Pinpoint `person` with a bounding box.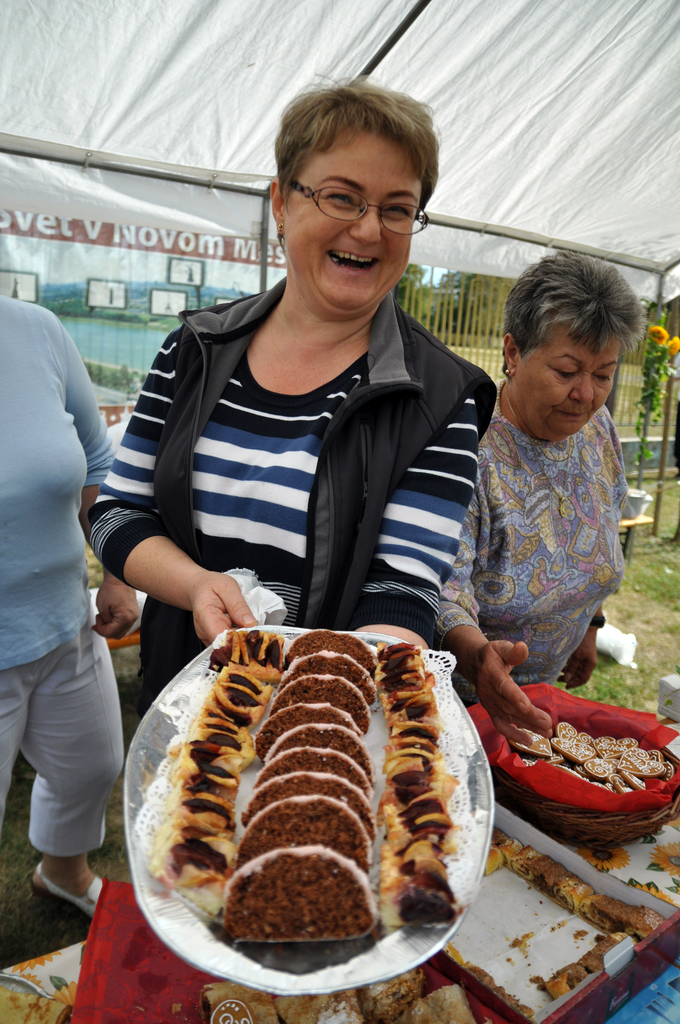
l=89, t=71, r=498, b=701.
